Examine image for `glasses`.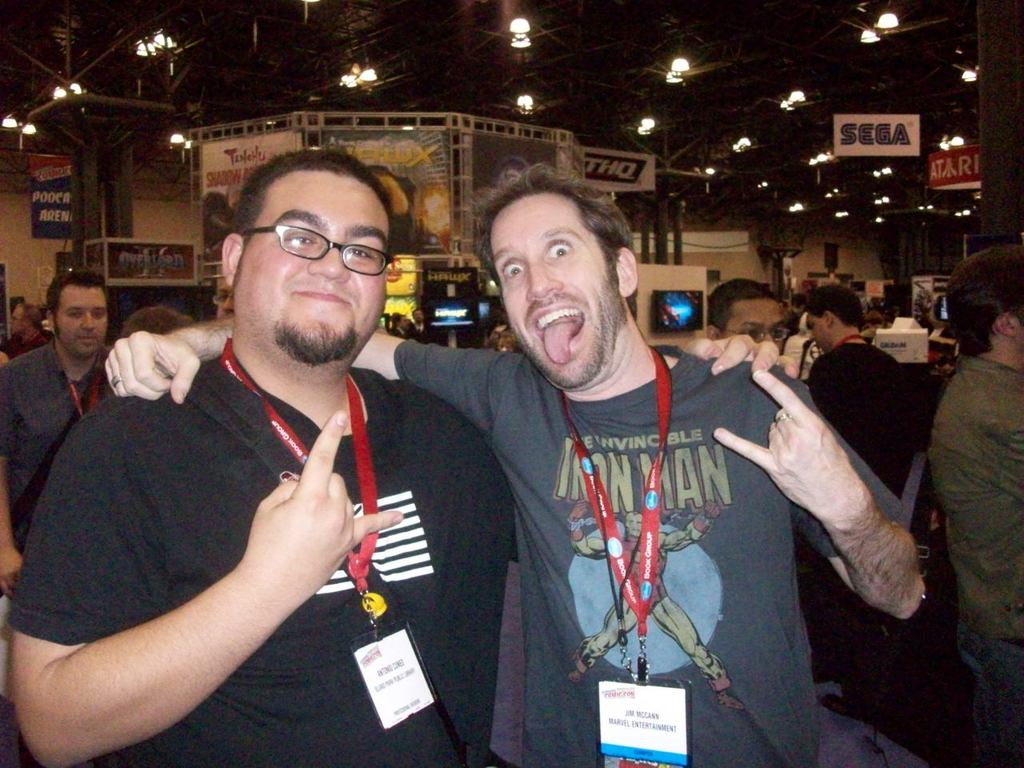
Examination result: pyautogui.locateOnScreen(236, 217, 389, 273).
